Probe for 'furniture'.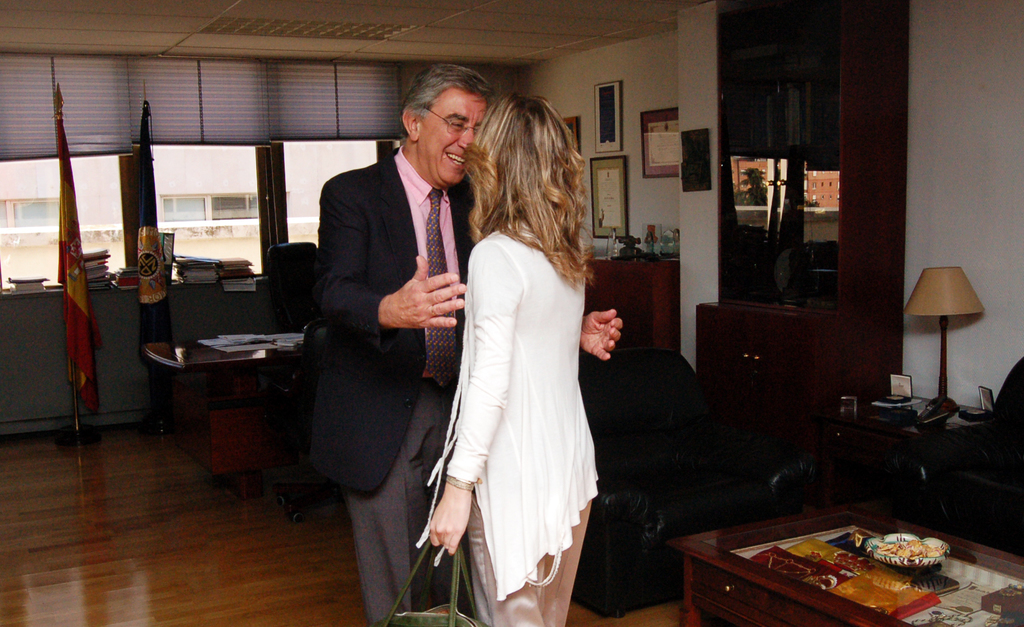
Probe result: (582, 256, 683, 357).
